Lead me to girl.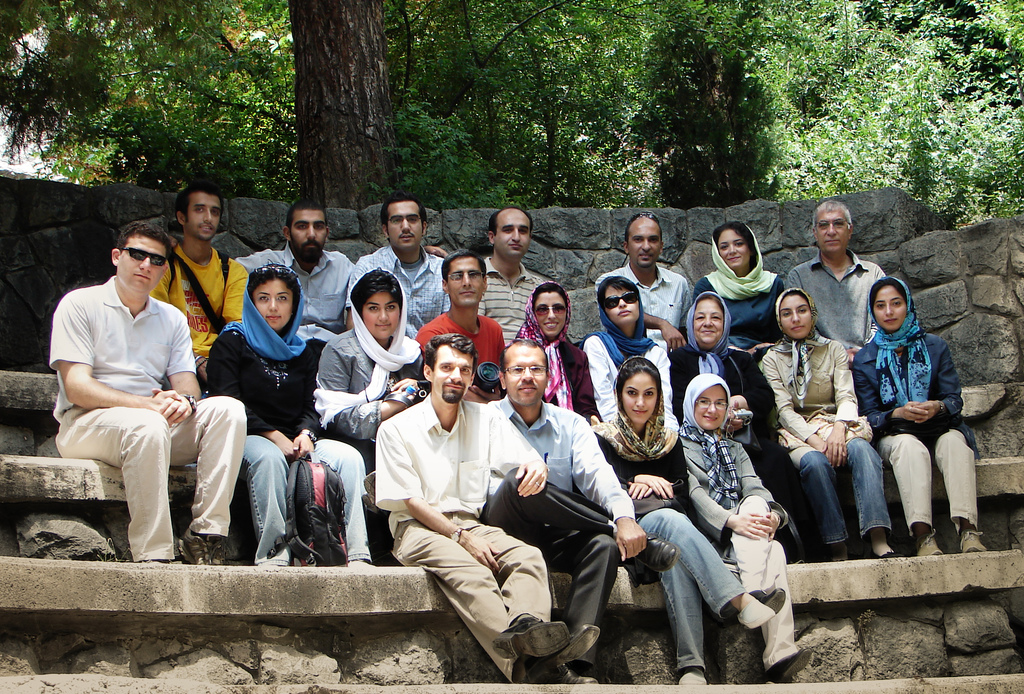
Lead to (584,356,774,689).
